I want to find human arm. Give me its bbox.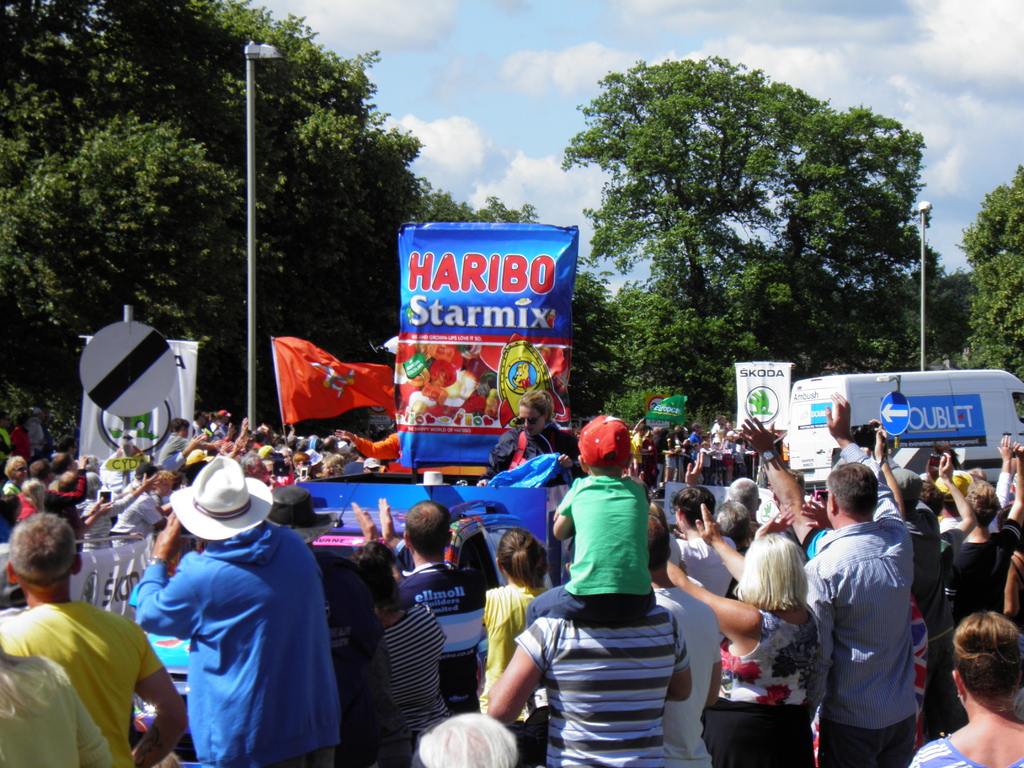
(left=758, top=415, right=832, bottom=560).
